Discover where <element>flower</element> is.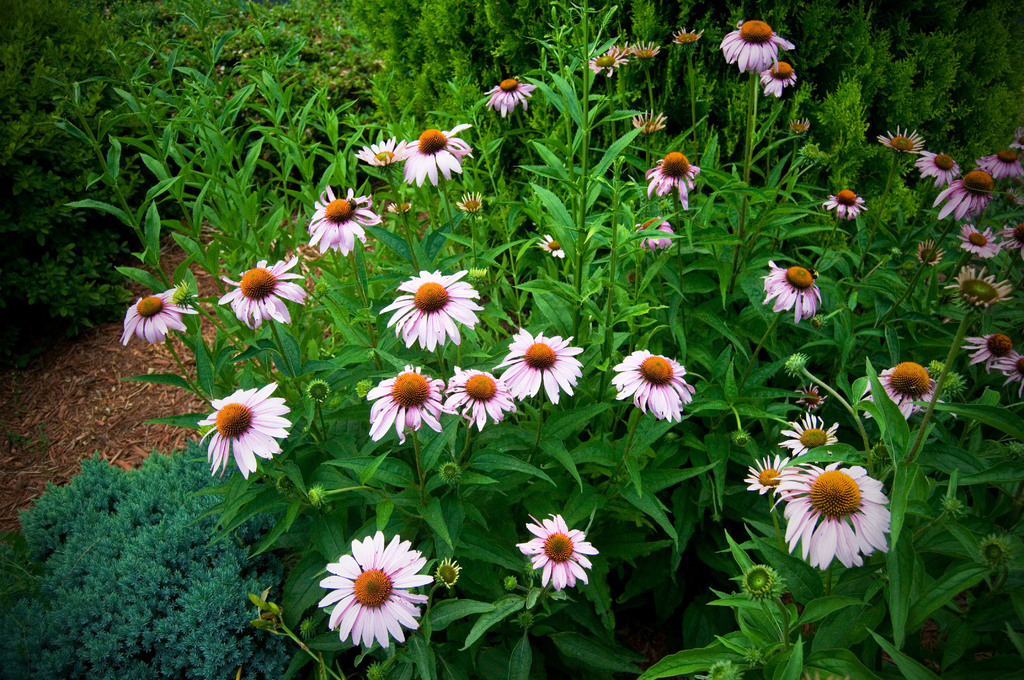
Discovered at (left=979, top=149, right=1023, bottom=185).
